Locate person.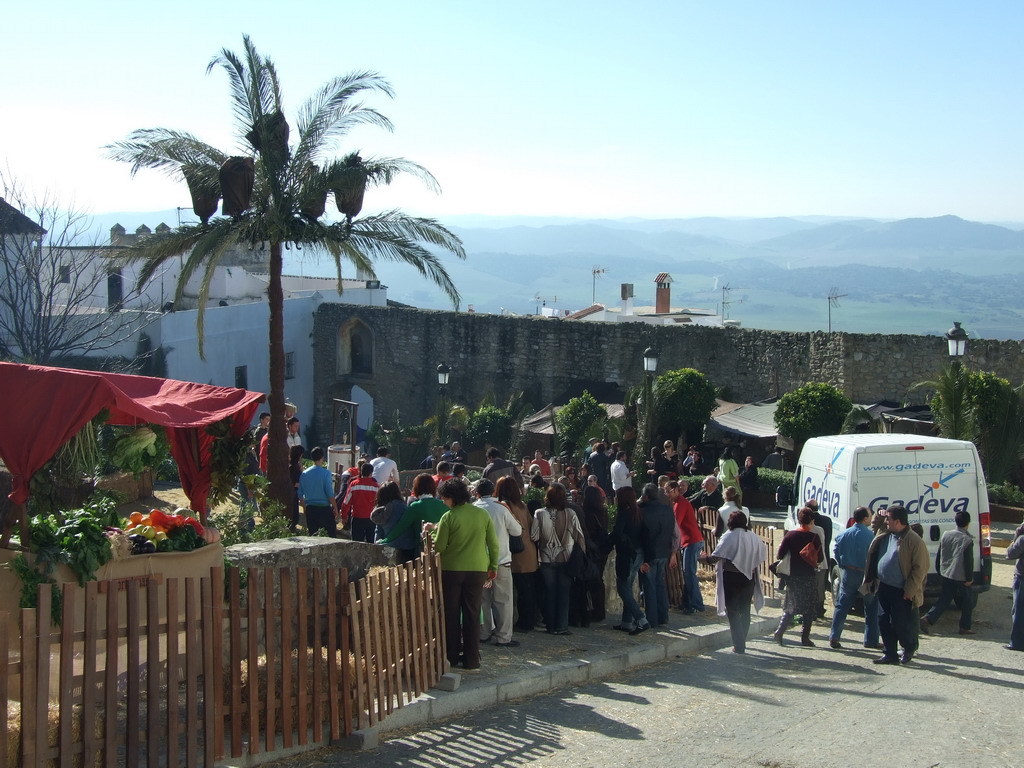
Bounding box: [x1=480, y1=446, x2=504, y2=470].
